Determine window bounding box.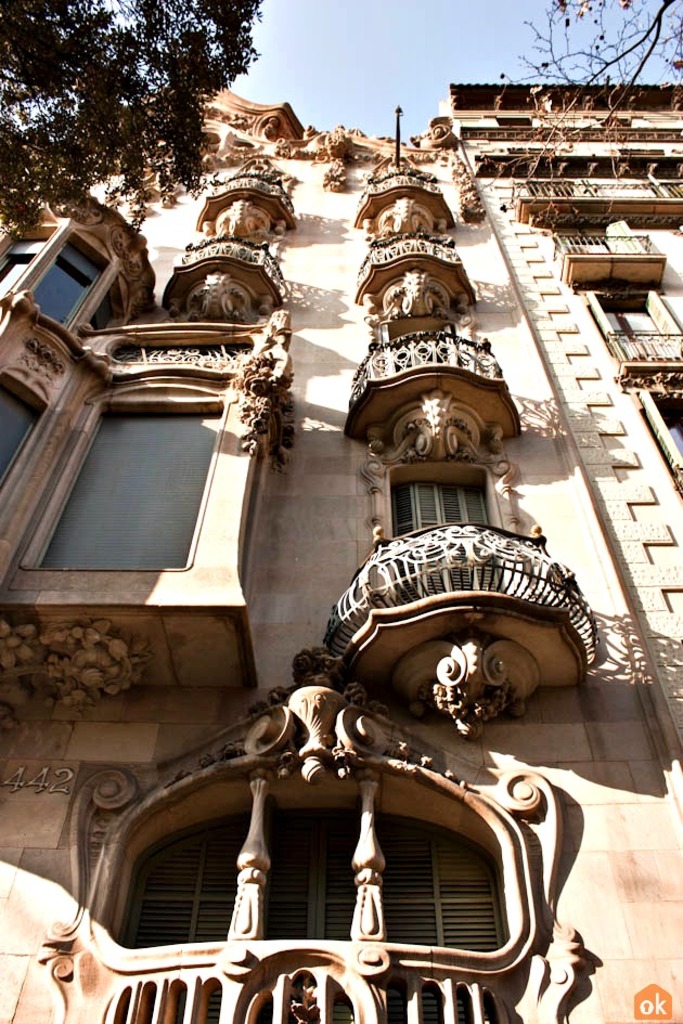
Determined: [x1=0, y1=384, x2=50, y2=471].
